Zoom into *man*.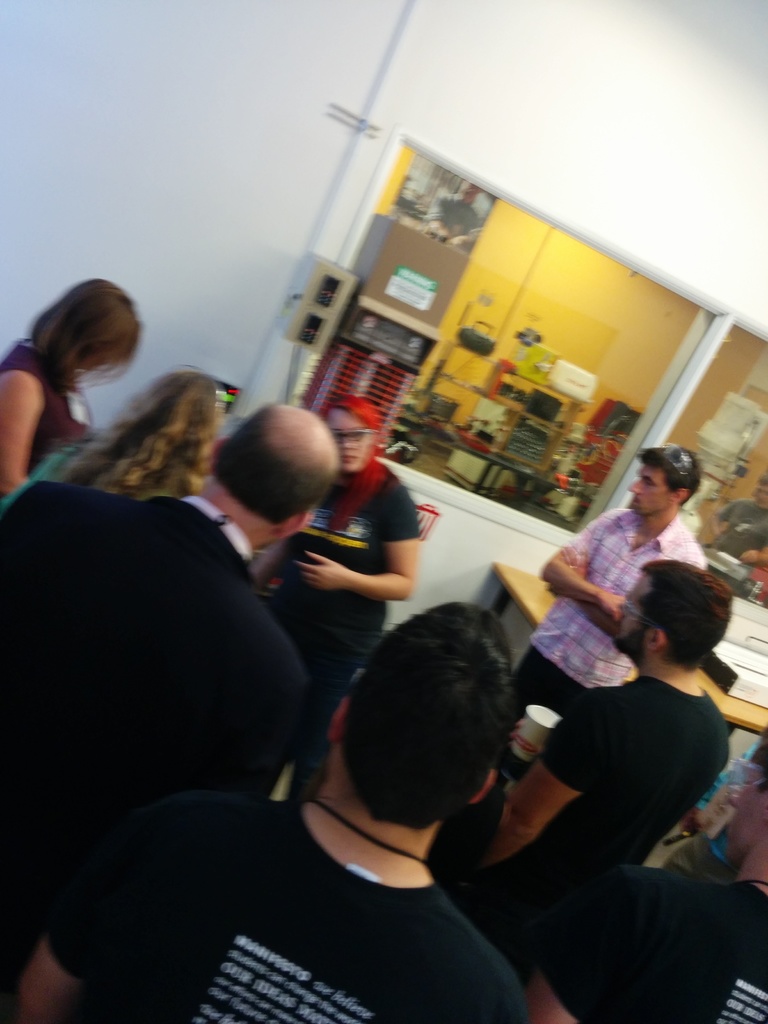
Zoom target: [left=506, top=438, right=708, bottom=788].
